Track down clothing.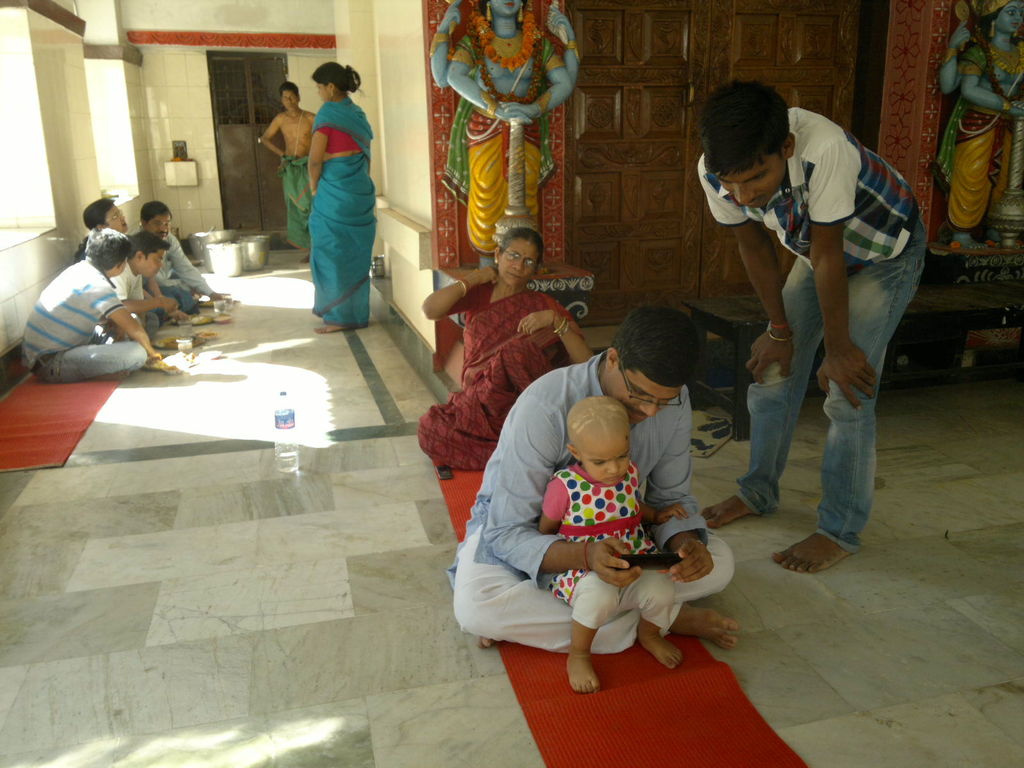
Tracked to 696 106 925 552.
